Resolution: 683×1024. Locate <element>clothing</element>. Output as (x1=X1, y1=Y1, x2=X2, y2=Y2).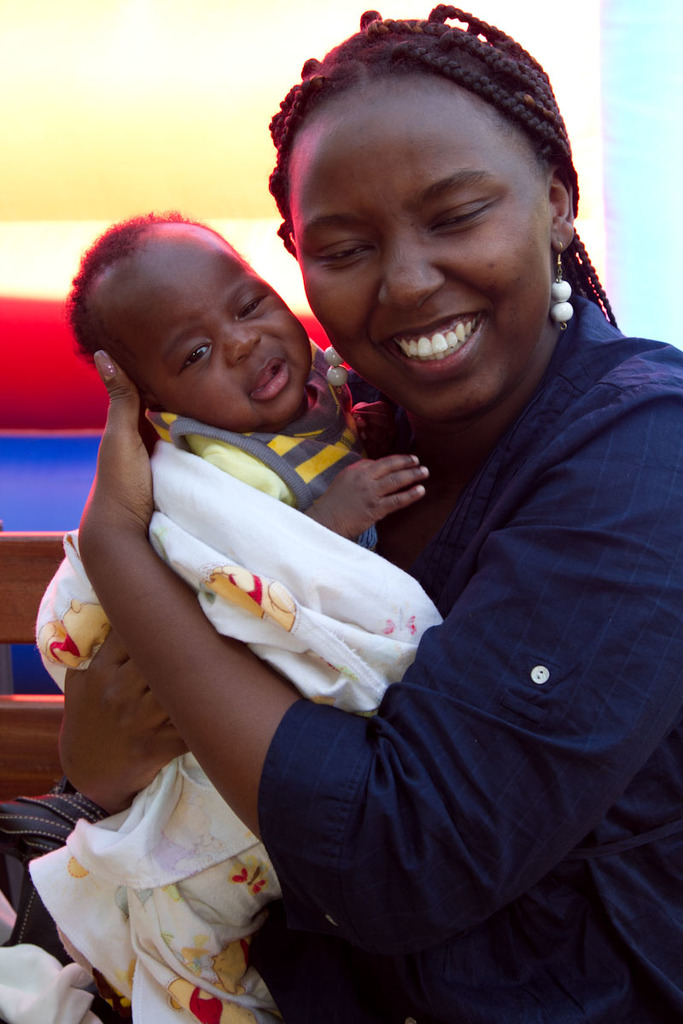
(x1=255, y1=300, x2=680, y2=1022).
